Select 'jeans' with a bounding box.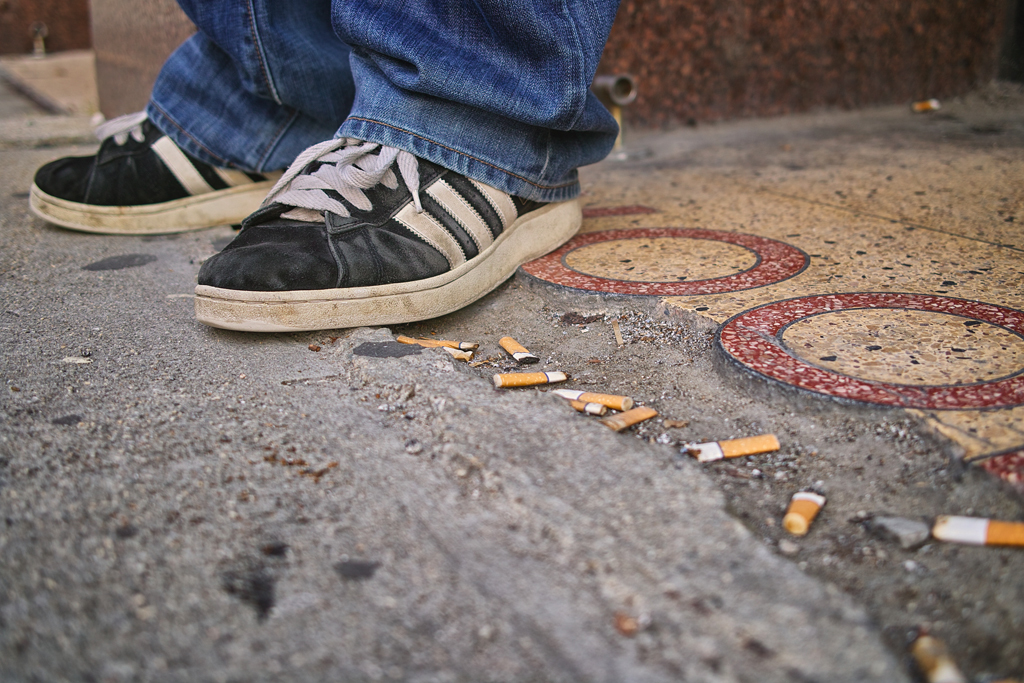
box=[145, 6, 628, 203].
